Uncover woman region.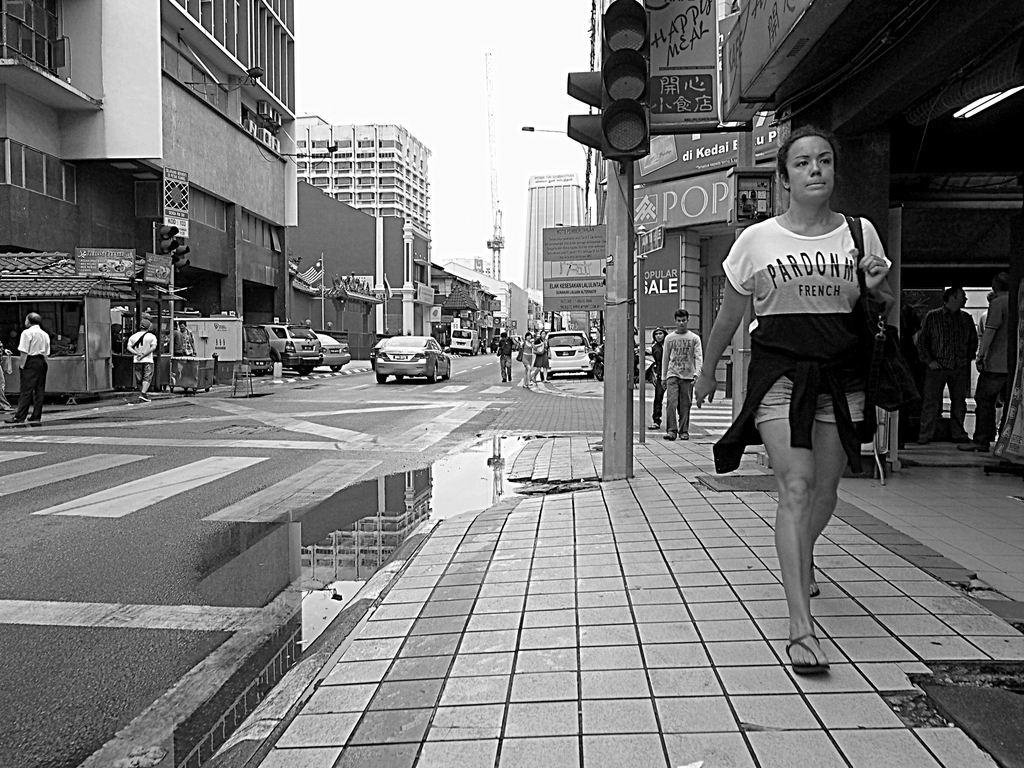
Uncovered: [691, 124, 892, 675].
